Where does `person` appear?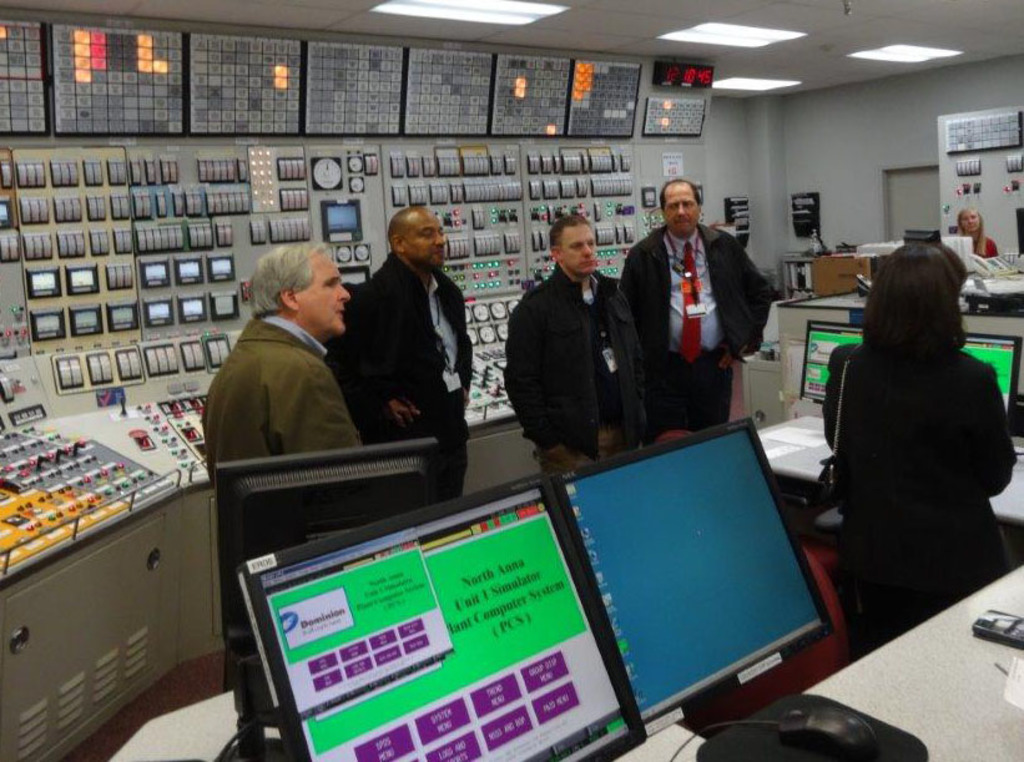
Appears at Rect(621, 177, 777, 430).
